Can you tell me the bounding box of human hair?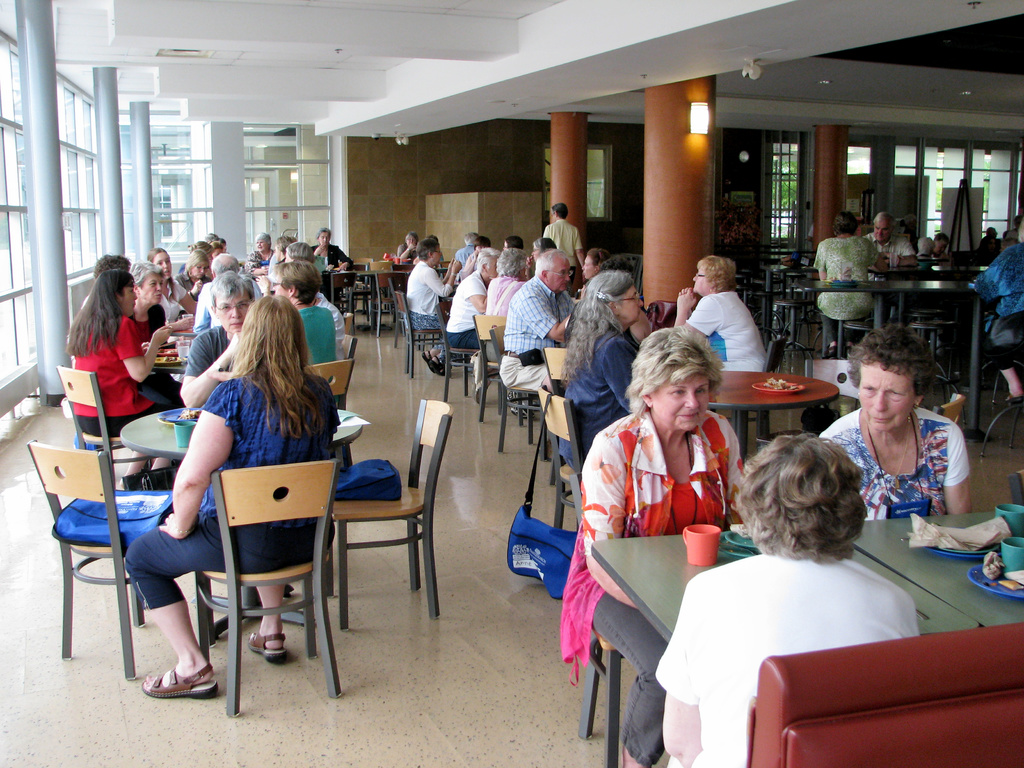
region(495, 248, 526, 278).
